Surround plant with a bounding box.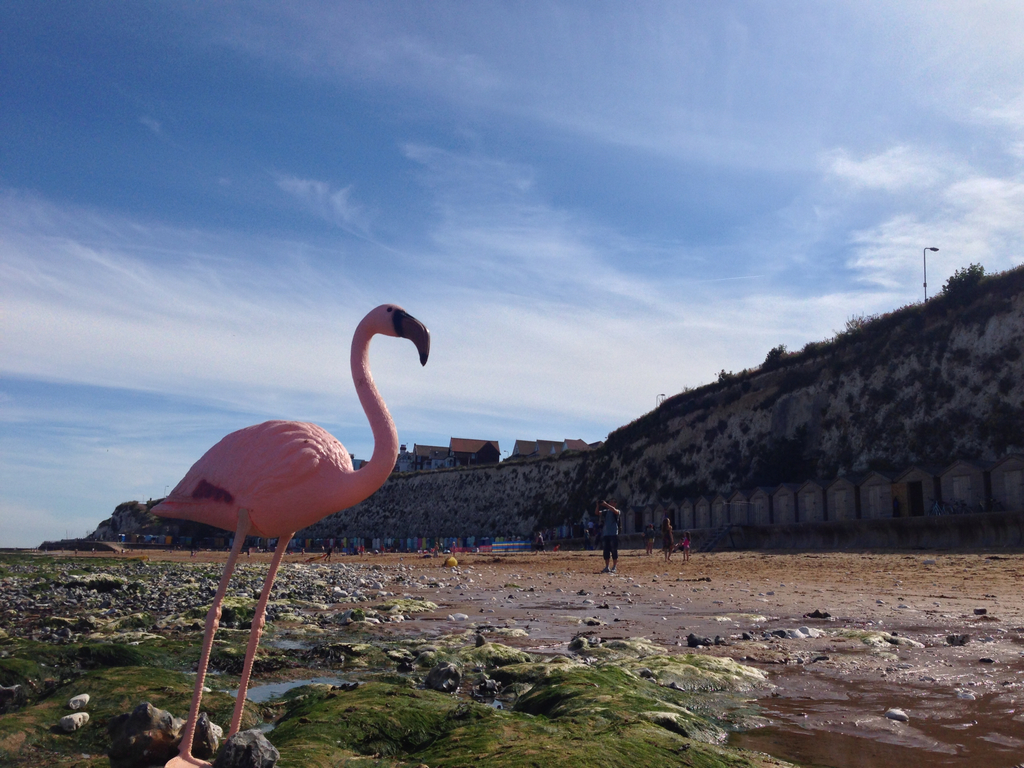
{"left": 895, "top": 496, "right": 903, "bottom": 518}.
